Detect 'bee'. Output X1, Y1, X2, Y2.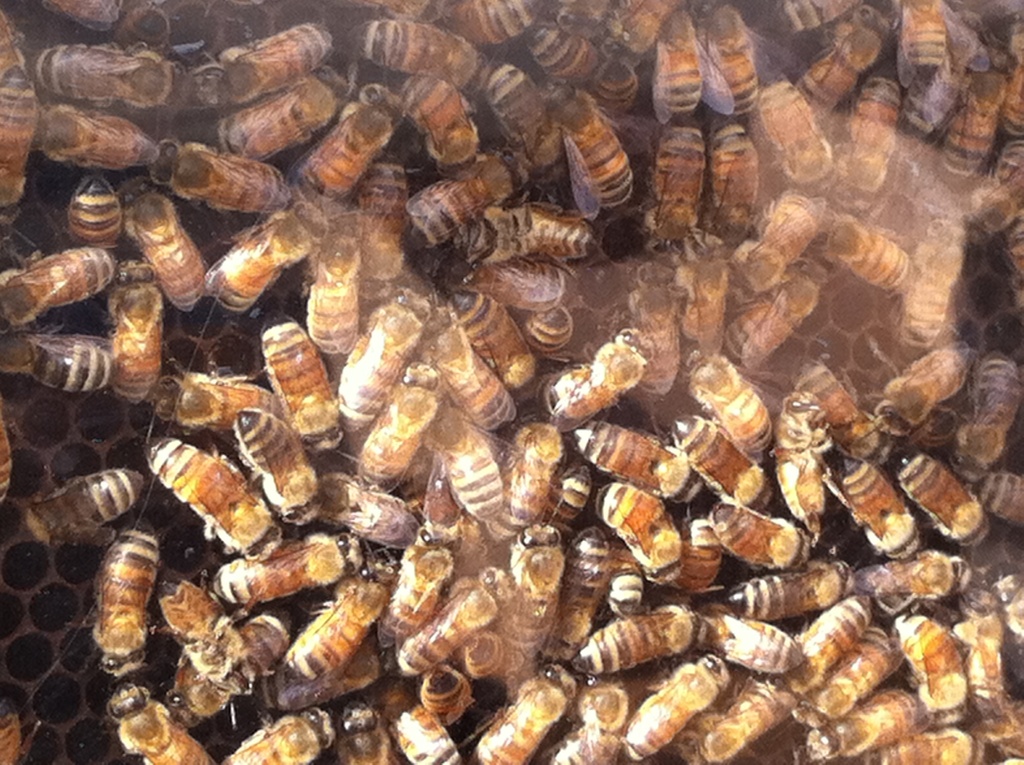
395, 572, 500, 666.
